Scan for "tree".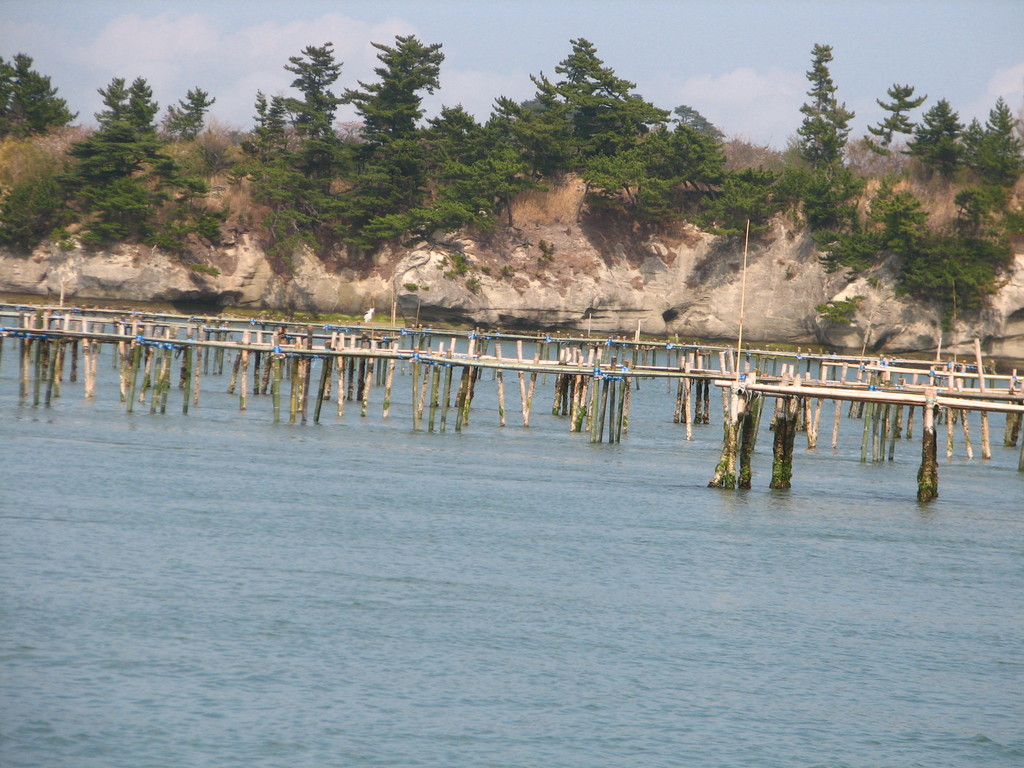
Scan result: 92 70 130 134.
